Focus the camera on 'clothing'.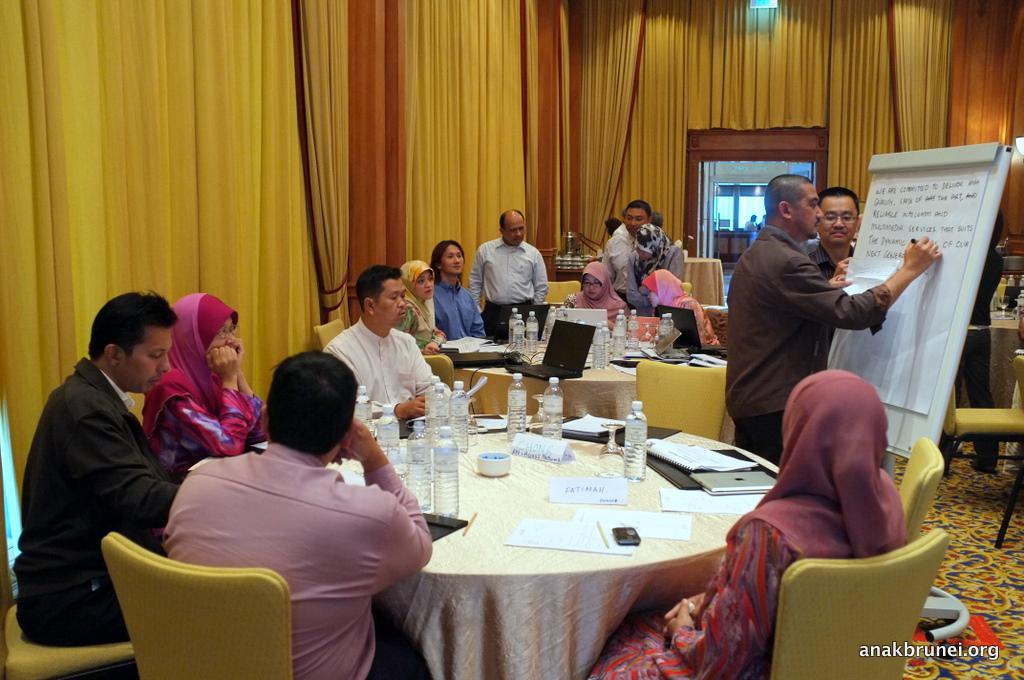
Focus region: Rect(139, 289, 264, 481).
